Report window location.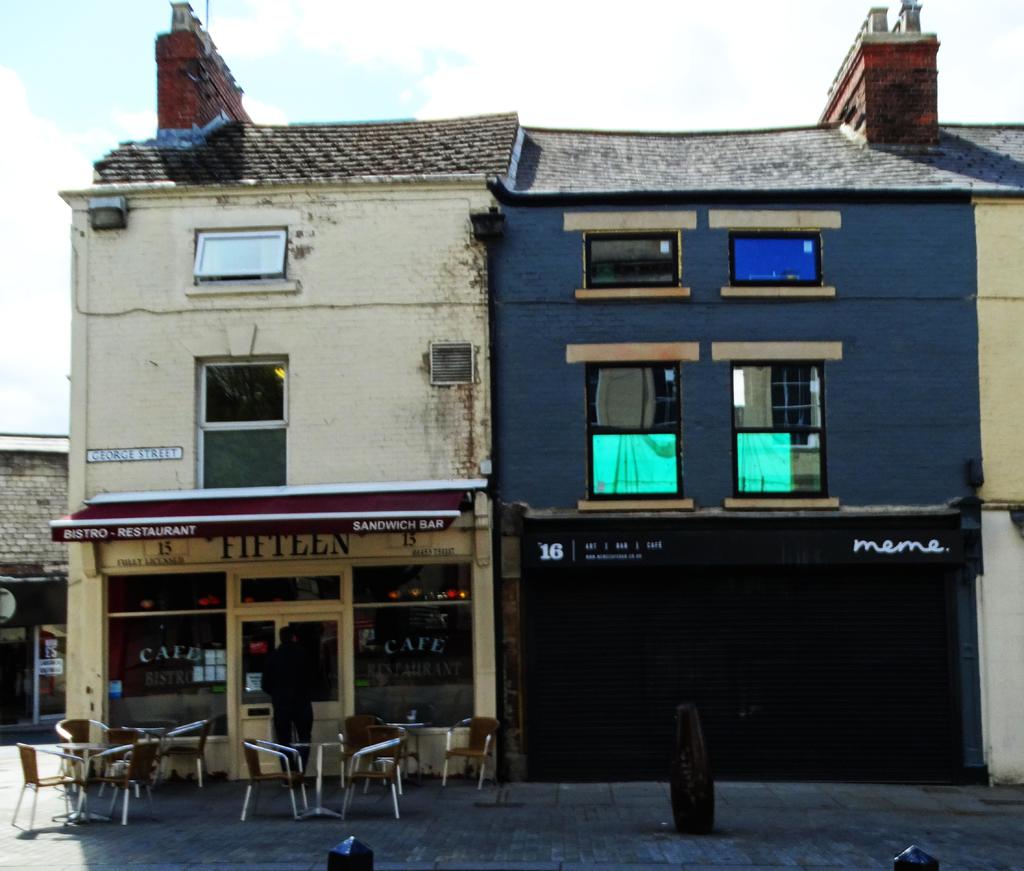
Report: 727/230/824/290.
